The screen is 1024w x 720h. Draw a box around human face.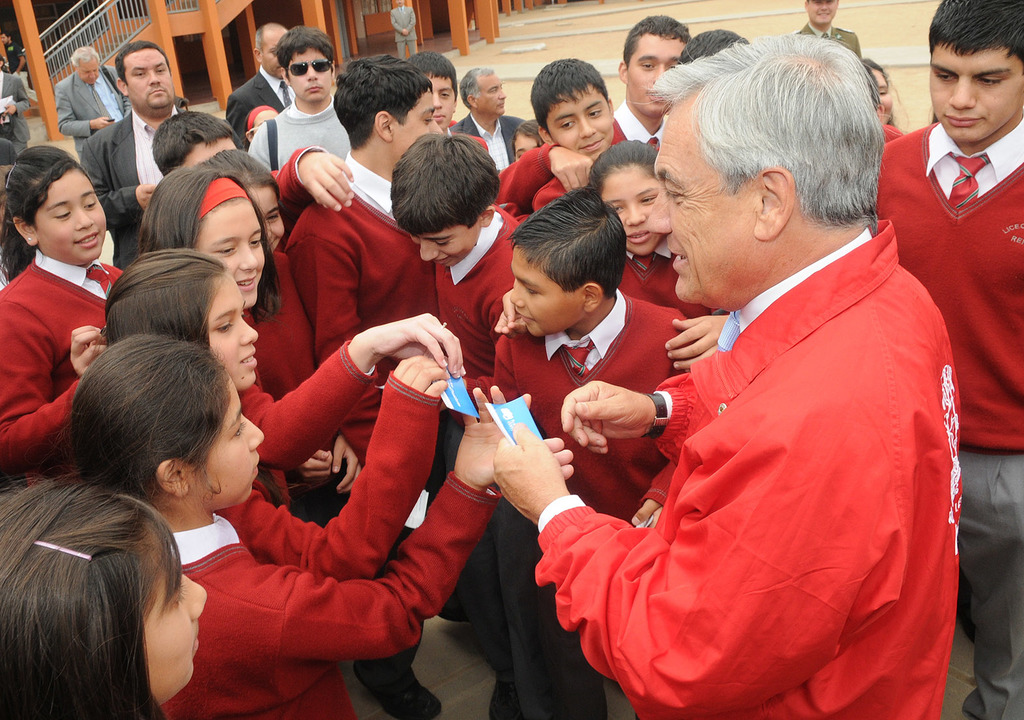
[x1=613, y1=151, x2=656, y2=270].
